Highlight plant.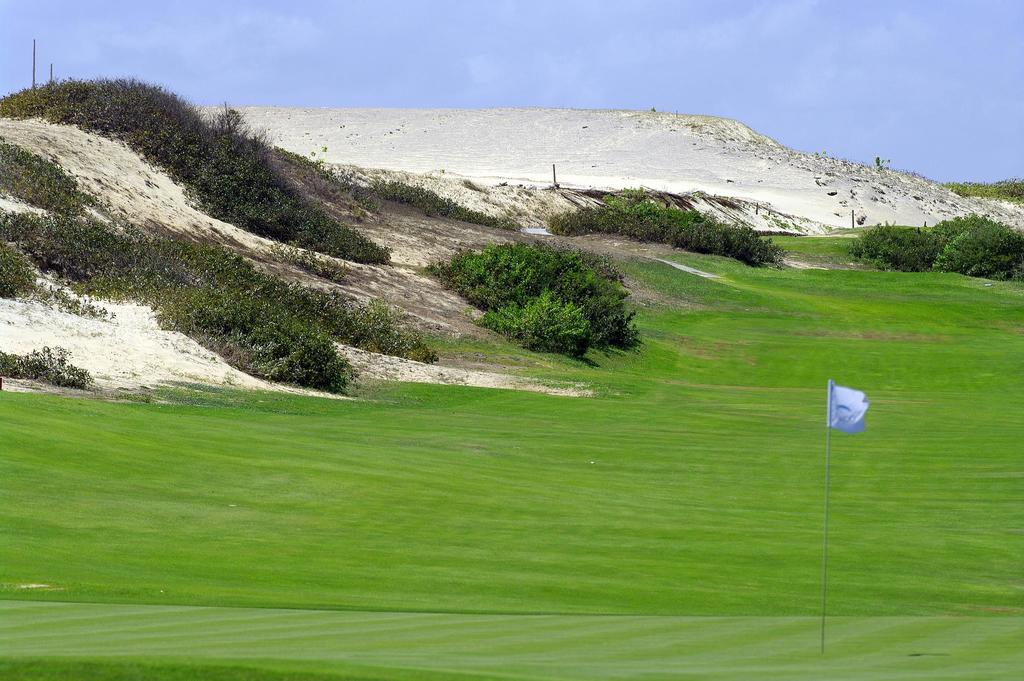
Highlighted region: select_region(0, 338, 98, 395).
